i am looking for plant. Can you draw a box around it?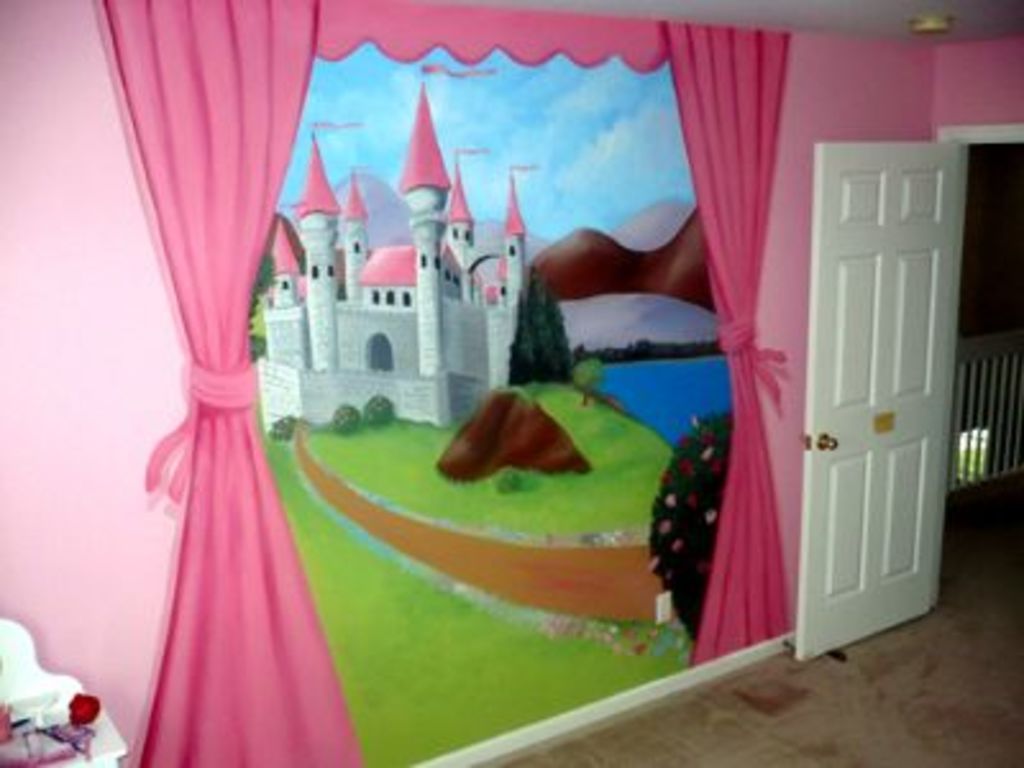
Sure, the bounding box is crop(266, 412, 302, 440).
